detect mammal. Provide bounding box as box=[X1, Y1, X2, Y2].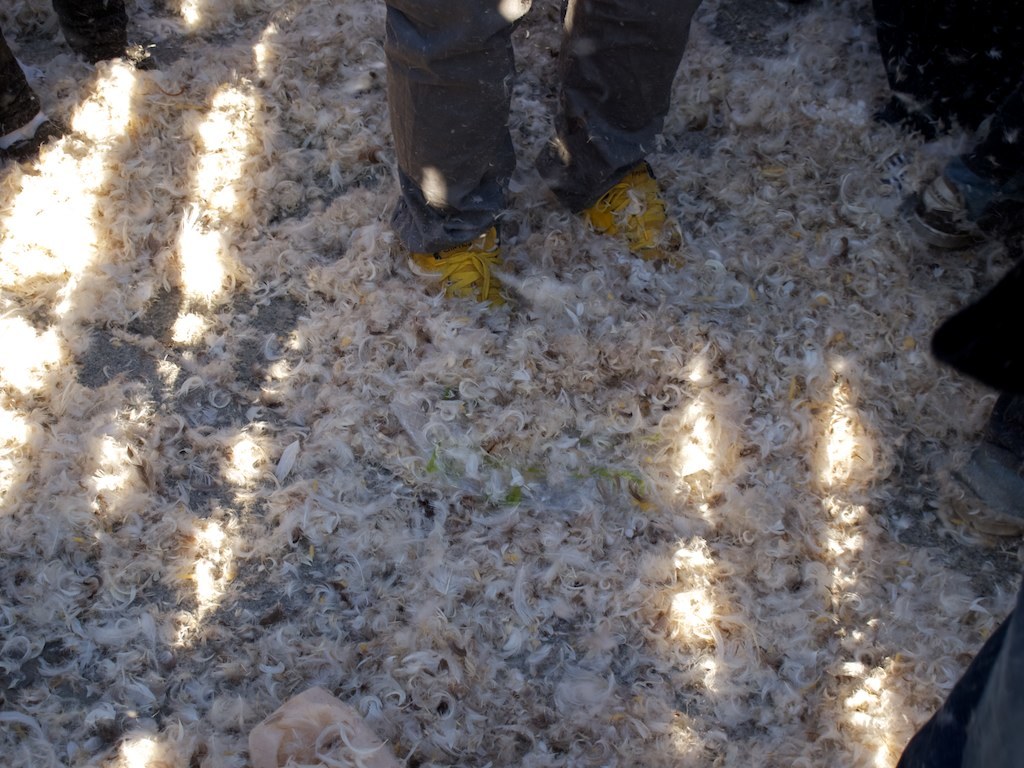
box=[836, 71, 1023, 253].
